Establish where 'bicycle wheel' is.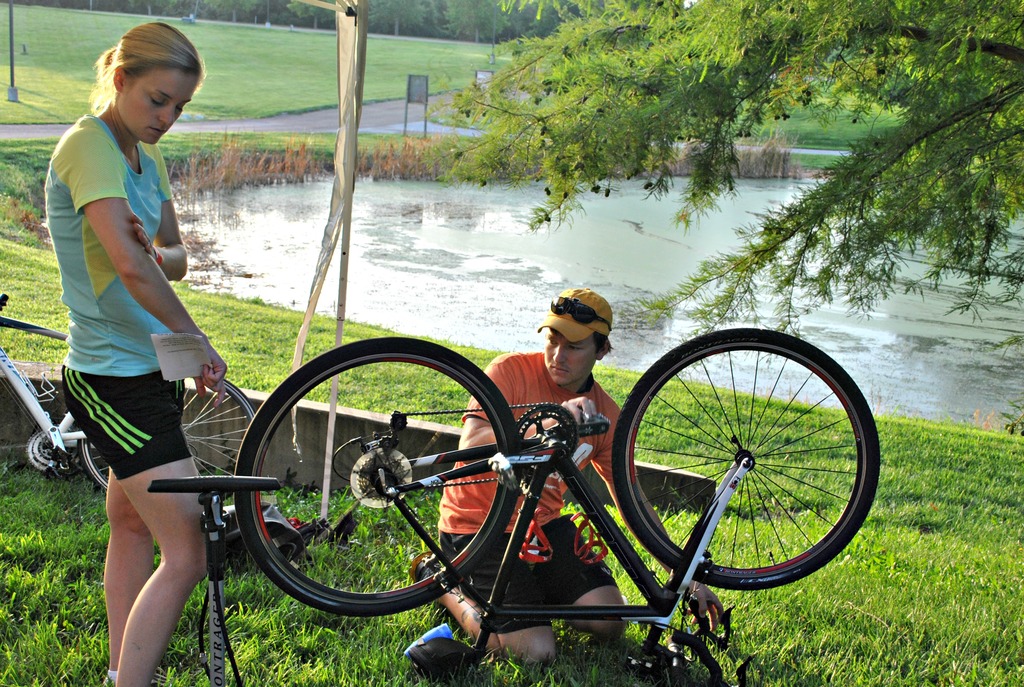
Established at <bbox>232, 337, 524, 619</bbox>.
